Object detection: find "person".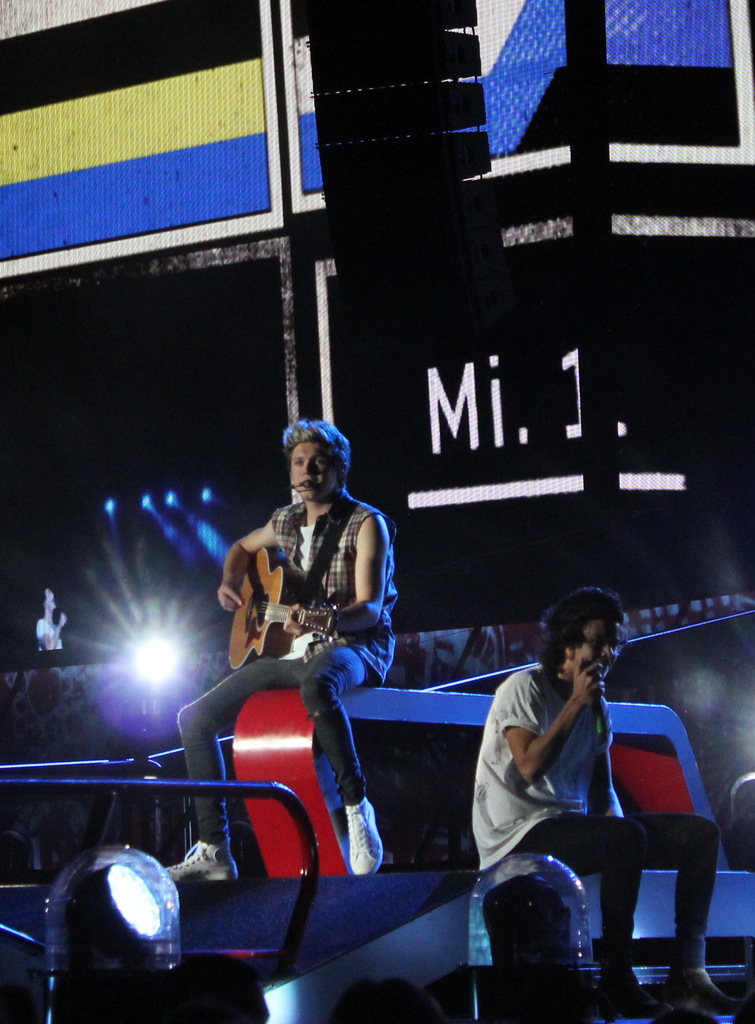
[left=161, top=423, right=401, bottom=886].
